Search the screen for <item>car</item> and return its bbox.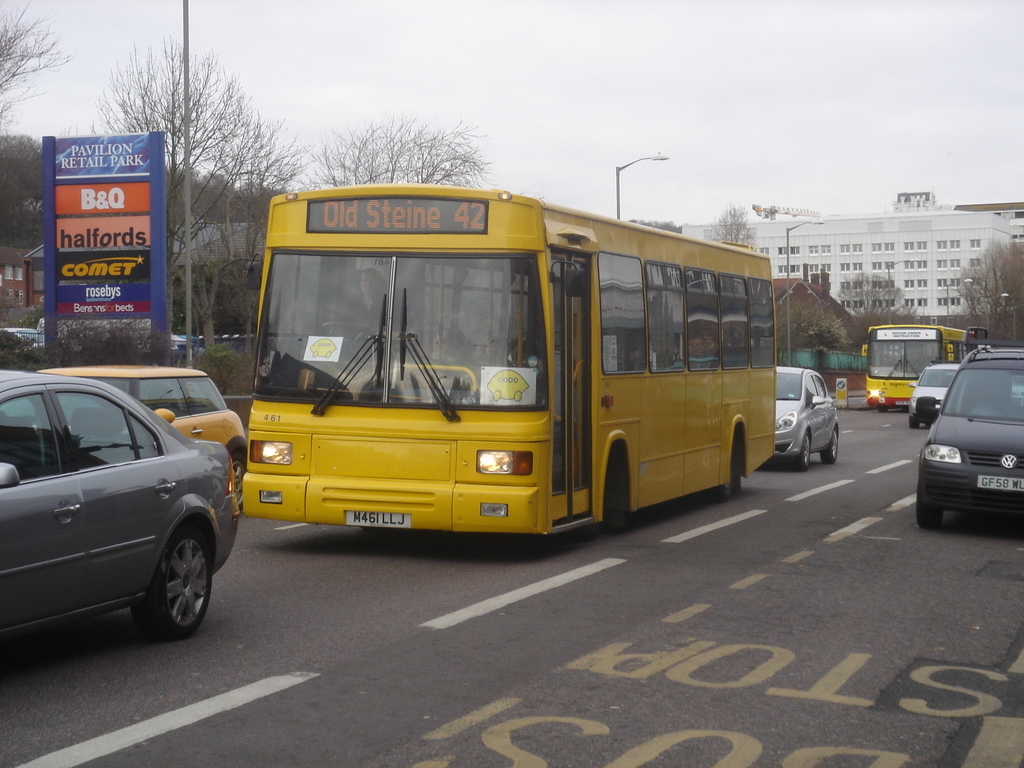
Found: locate(41, 367, 245, 495).
